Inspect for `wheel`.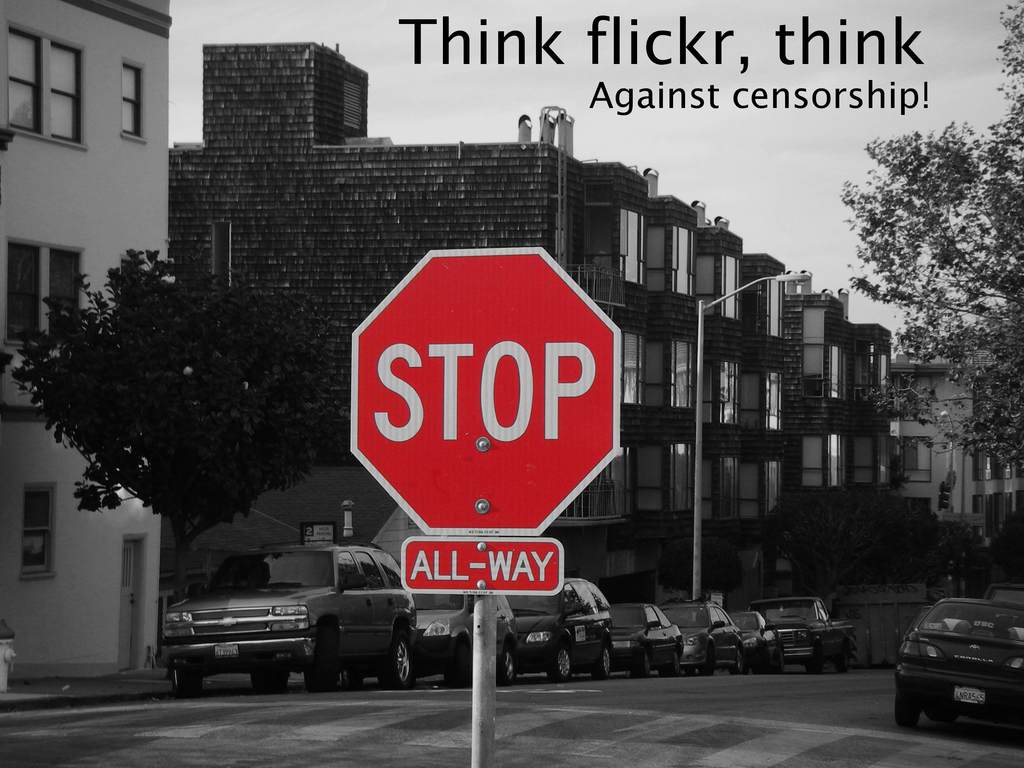
Inspection: box=[663, 643, 677, 673].
